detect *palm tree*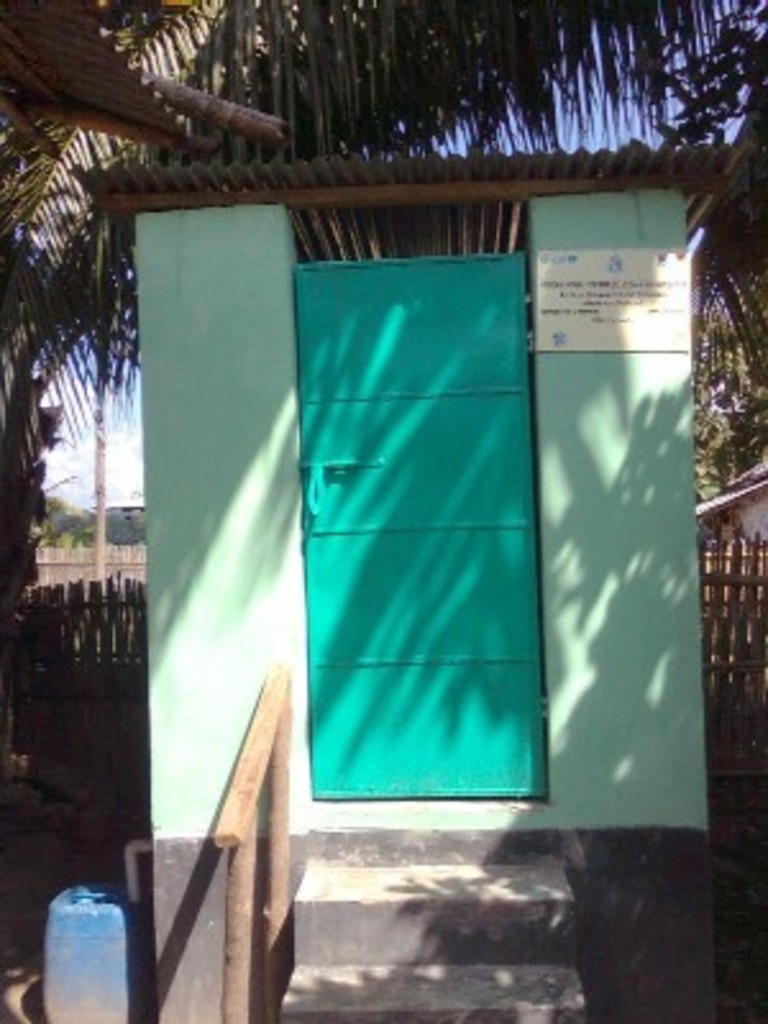
box(0, 0, 724, 602)
